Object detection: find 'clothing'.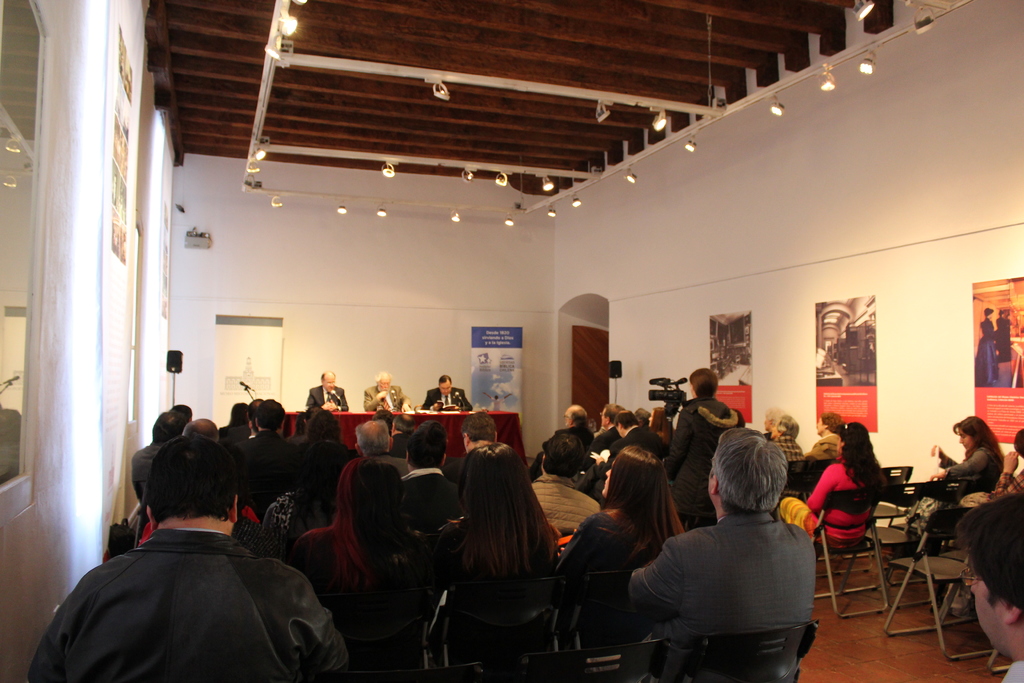
pyautogui.locateOnScreen(975, 309, 990, 385).
